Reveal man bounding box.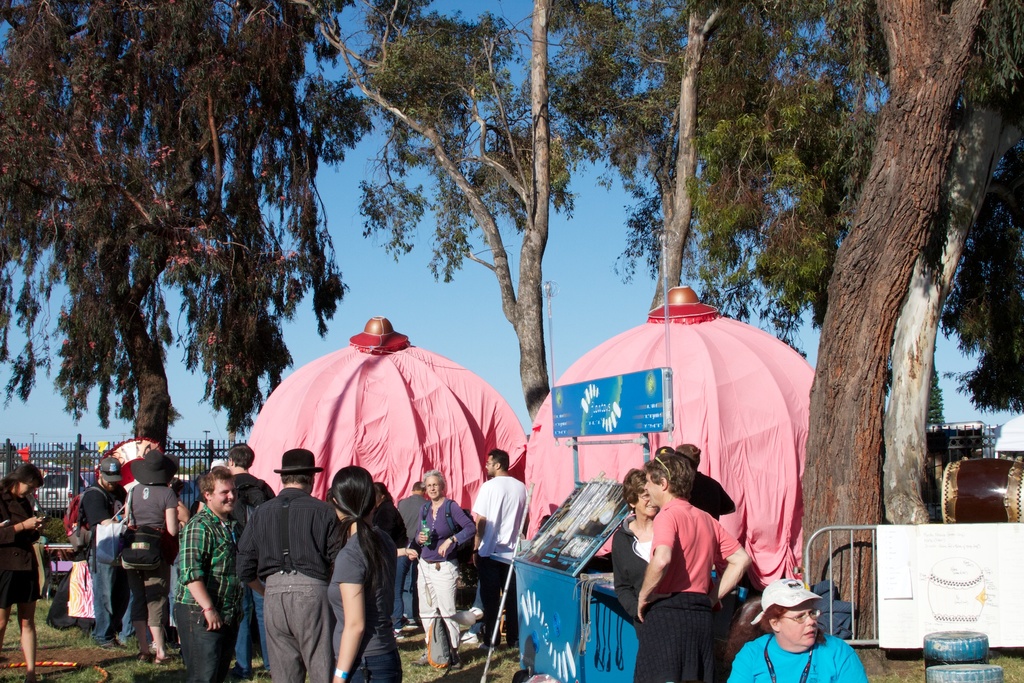
Revealed: [left=81, top=456, right=147, bottom=648].
